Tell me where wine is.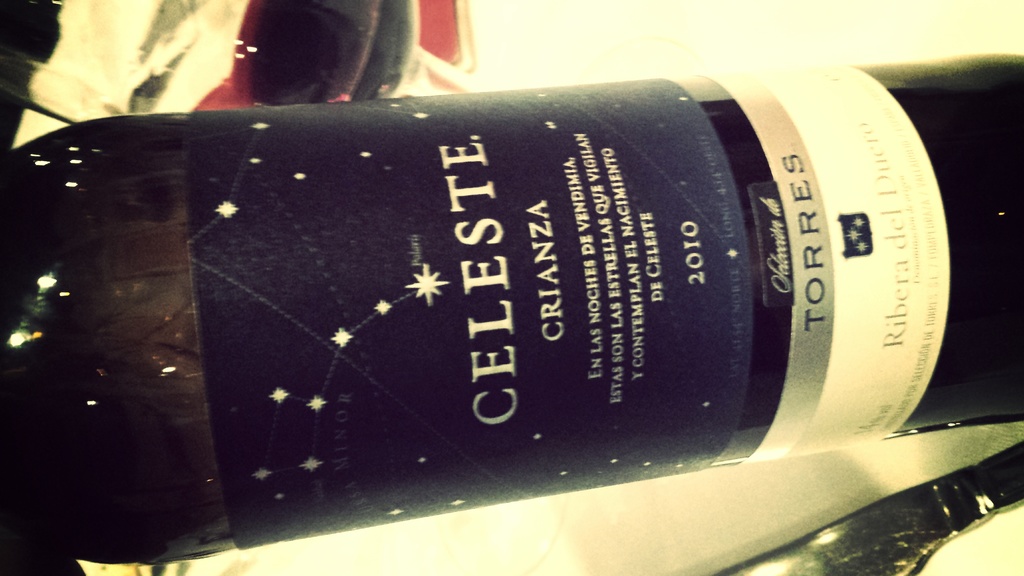
wine is at {"left": 0, "top": 82, "right": 1023, "bottom": 570}.
